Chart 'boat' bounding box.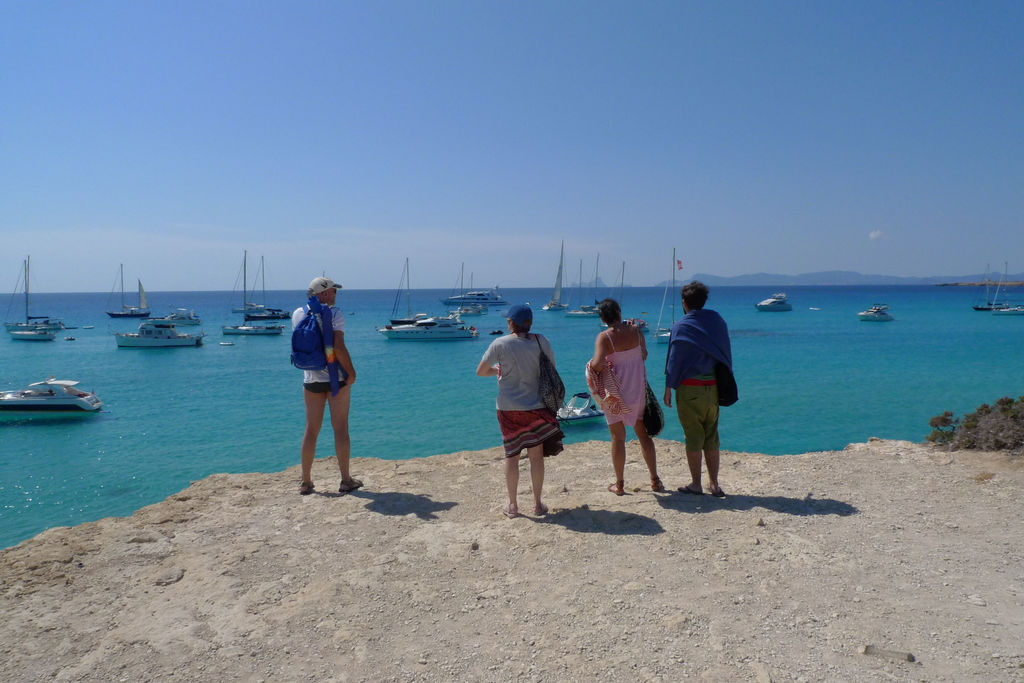
Charted: crop(5, 260, 54, 347).
